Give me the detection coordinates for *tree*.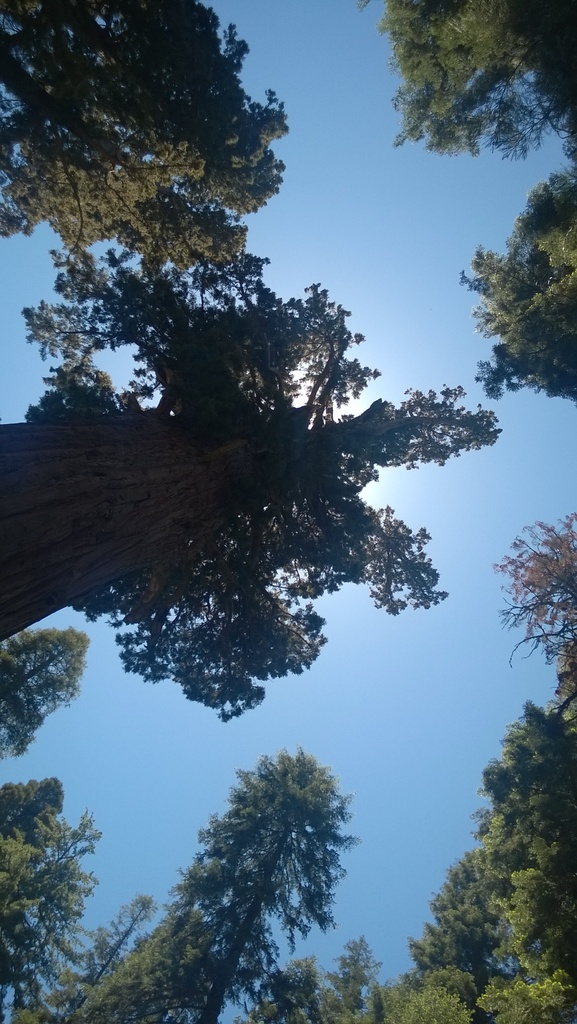
<box>2,0,284,300</box>.
